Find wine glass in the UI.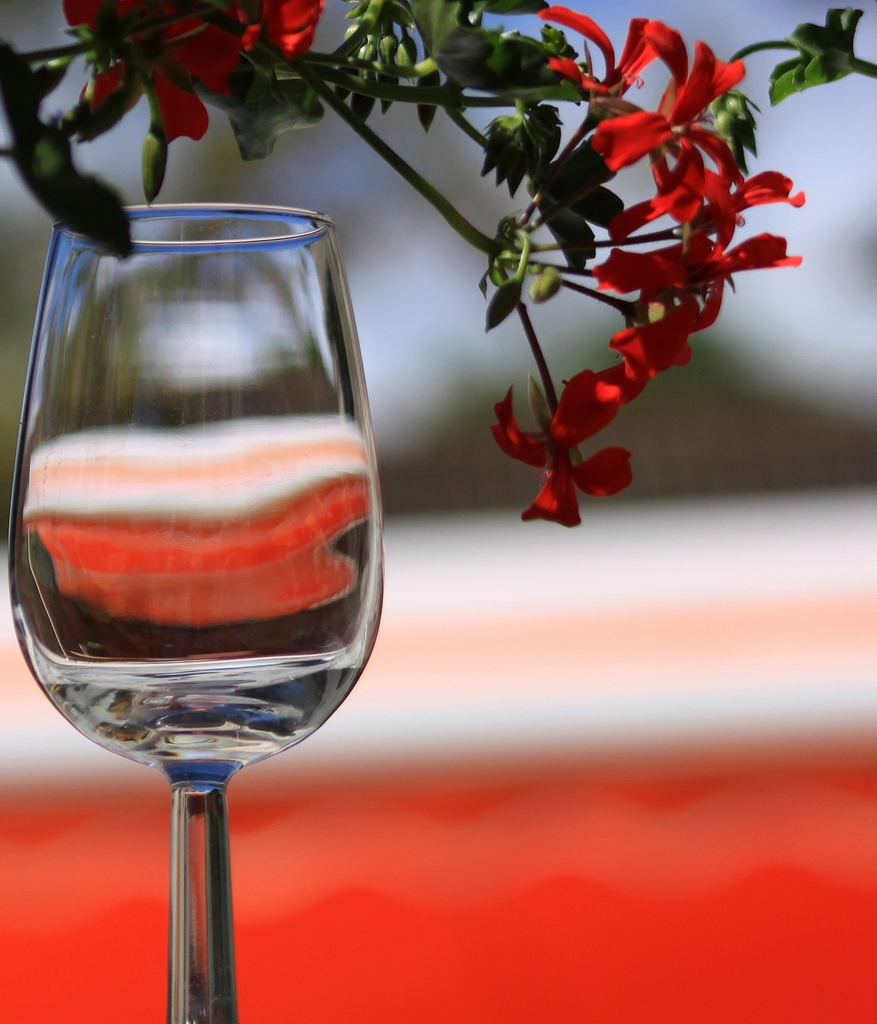
UI element at 12,199,383,1023.
